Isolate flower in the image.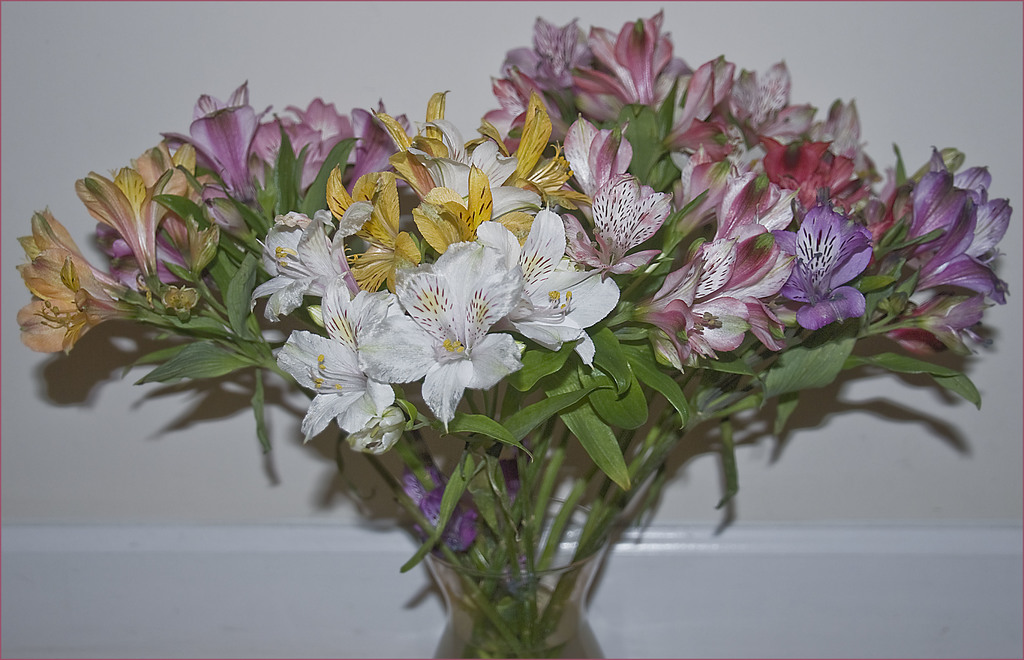
Isolated region: region(364, 241, 527, 431).
